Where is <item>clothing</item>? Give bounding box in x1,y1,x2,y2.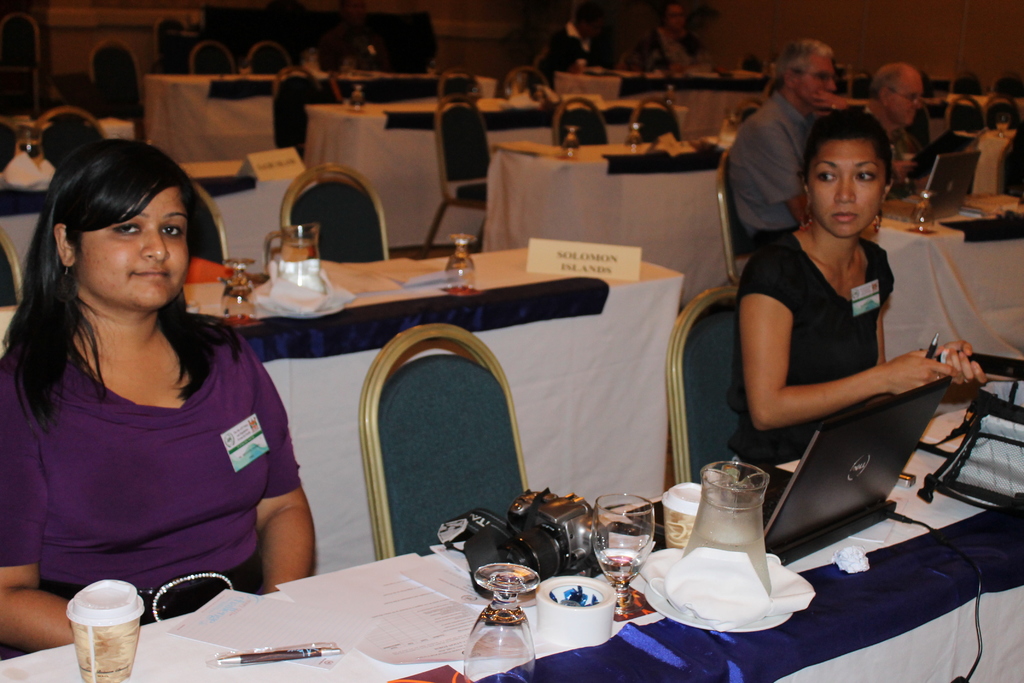
732,226,899,470.
